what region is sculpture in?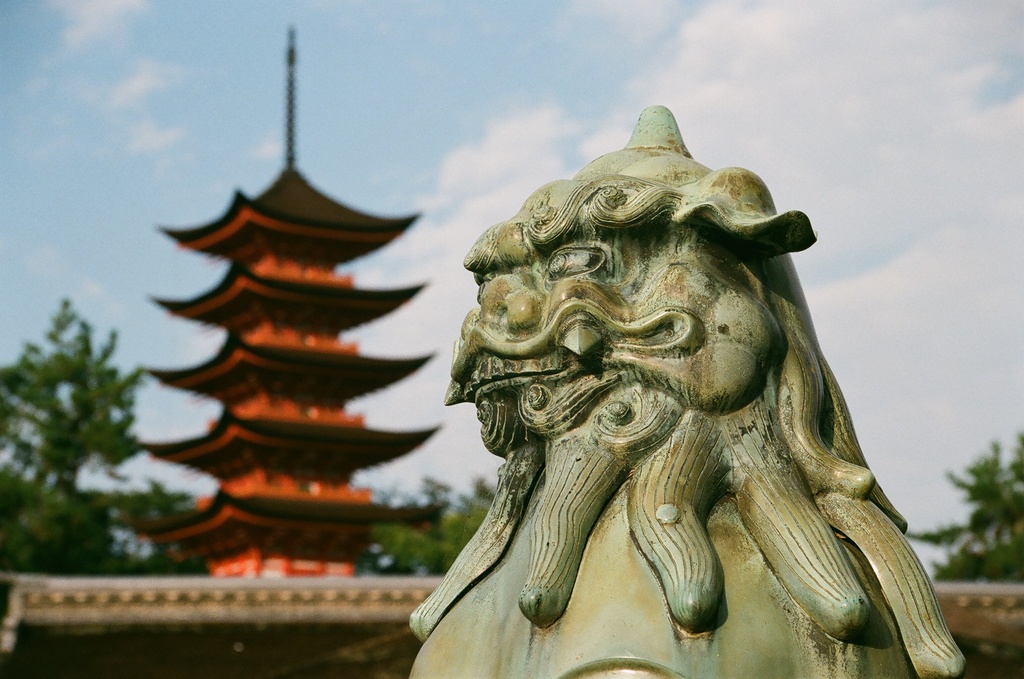
379,99,953,655.
